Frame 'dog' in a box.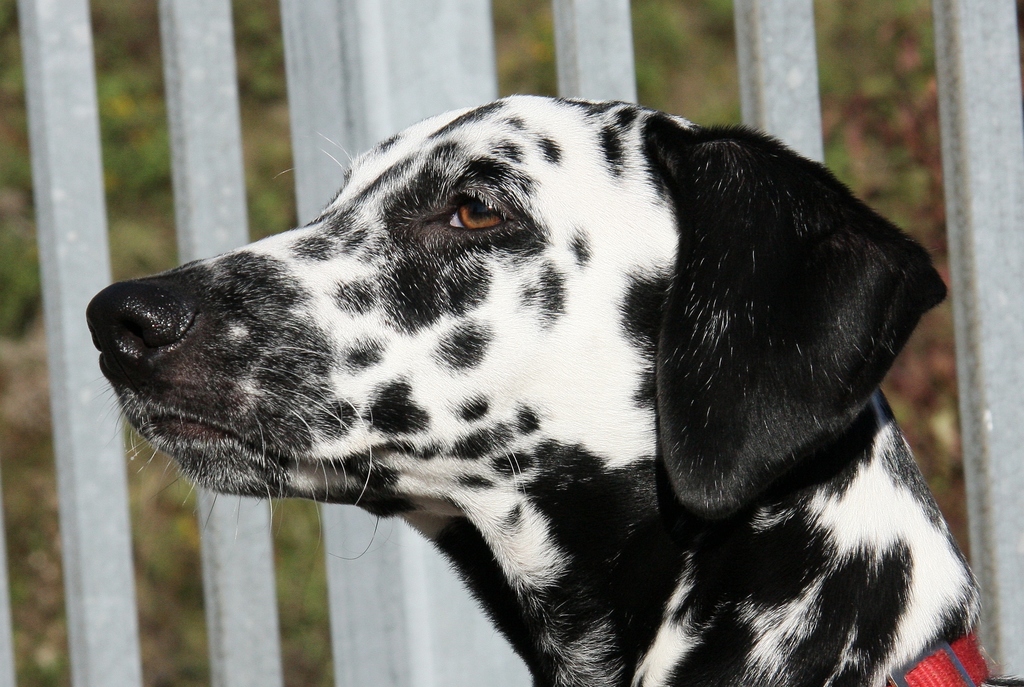
crop(85, 93, 1023, 686).
